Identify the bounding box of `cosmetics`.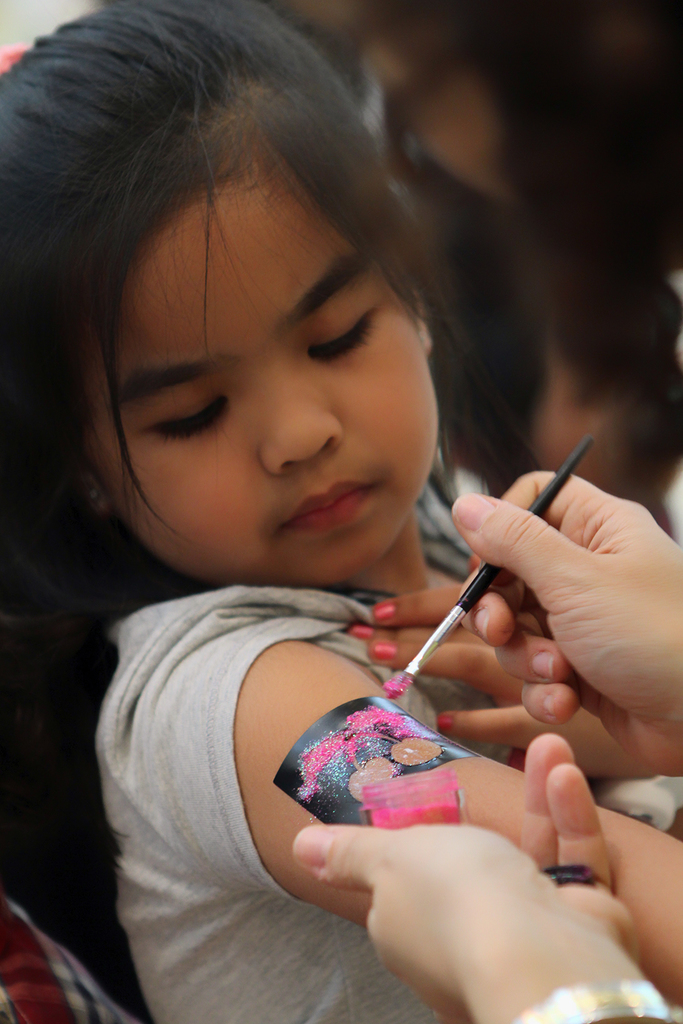
{"x1": 434, "y1": 708, "x2": 459, "y2": 734}.
